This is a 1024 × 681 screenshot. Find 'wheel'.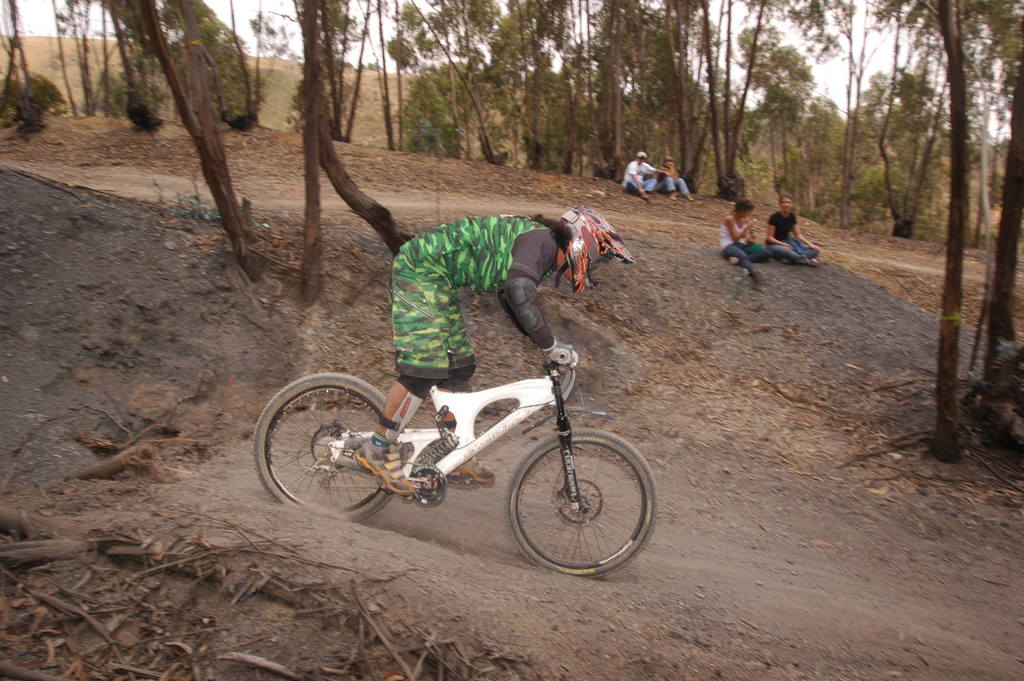
Bounding box: 245:366:389:540.
